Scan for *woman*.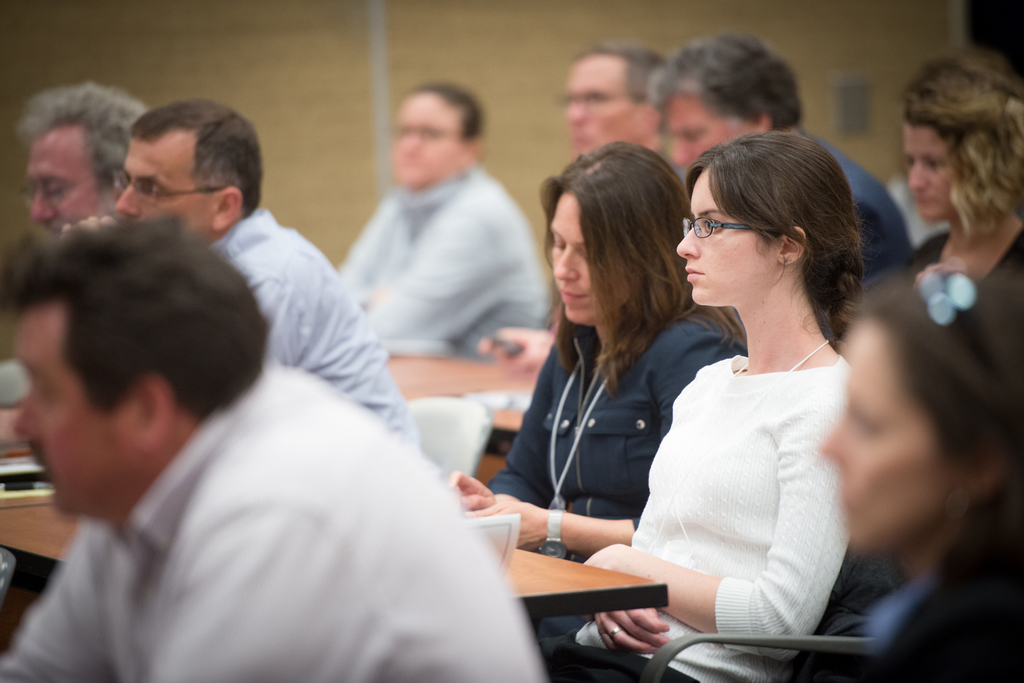
Scan result: (776,269,1023,682).
